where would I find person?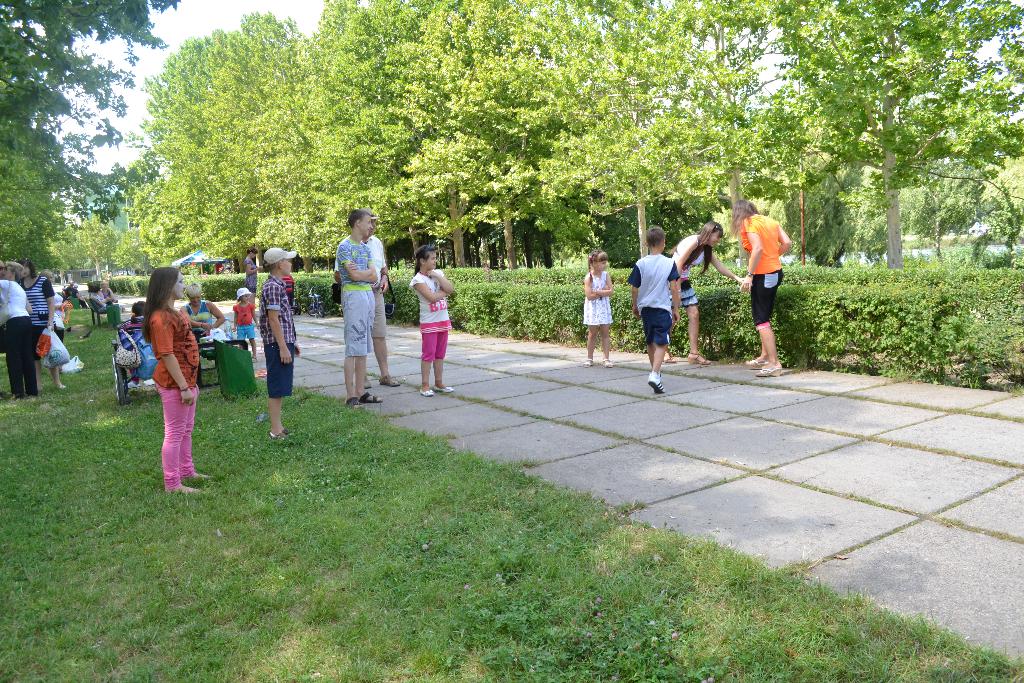
At 120, 309, 151, 383.
